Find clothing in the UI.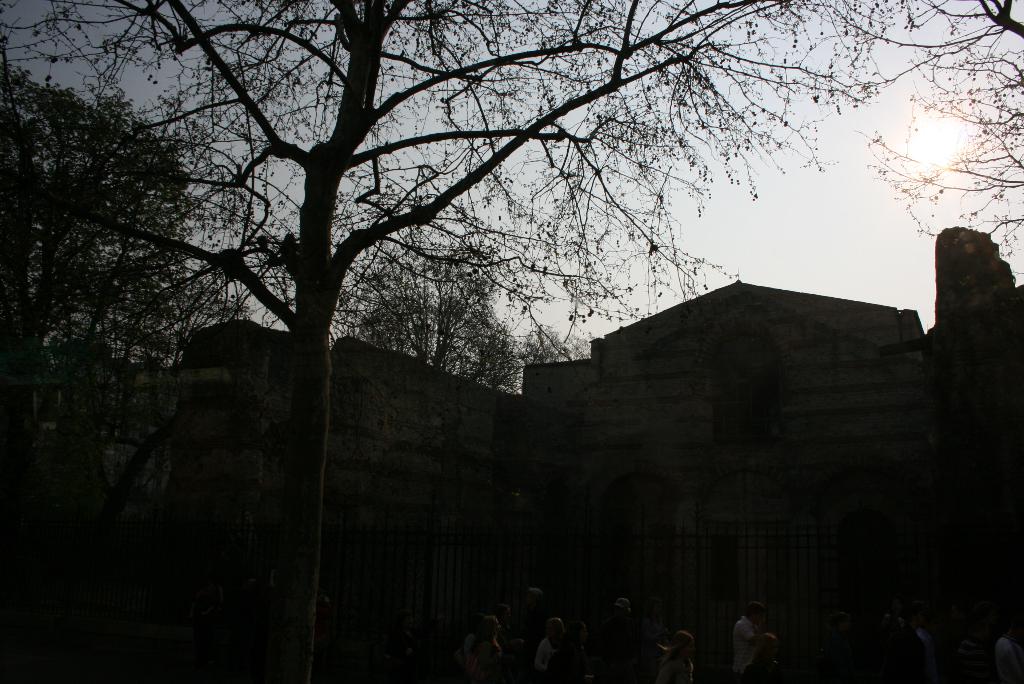
UI element at detection(915, 628, 932, 642).
